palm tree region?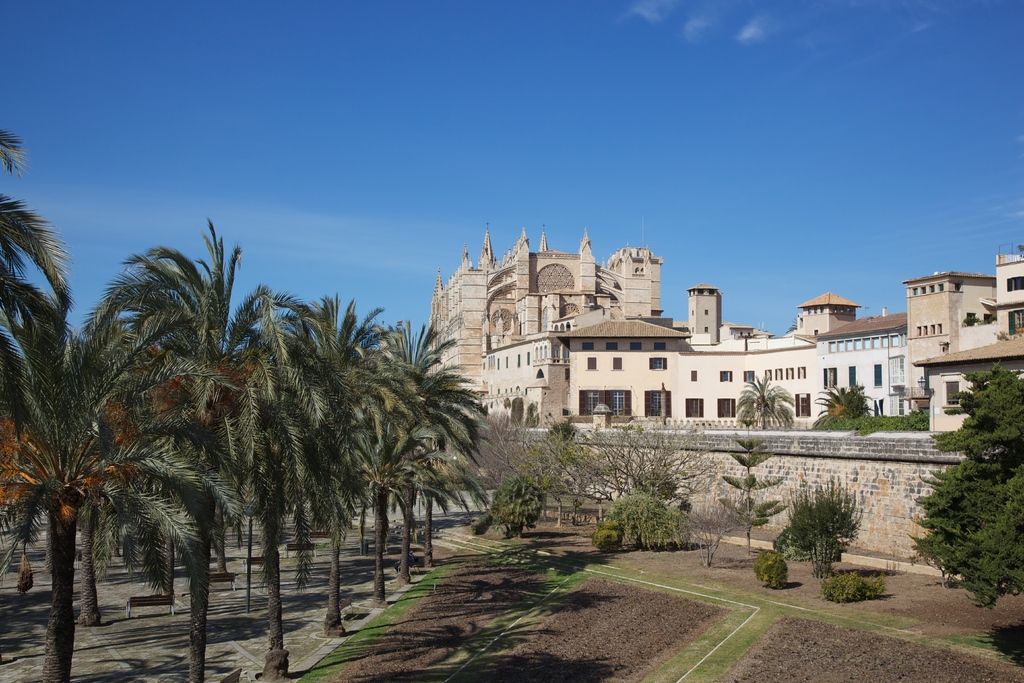
l=737, t=375, r=801, b=445
